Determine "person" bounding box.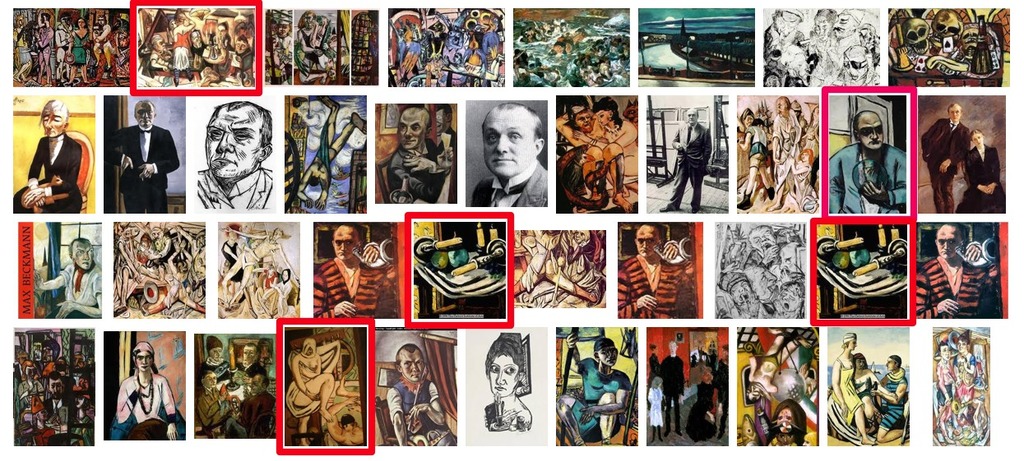
Determined: bbox(607, 95, 641, 185).
